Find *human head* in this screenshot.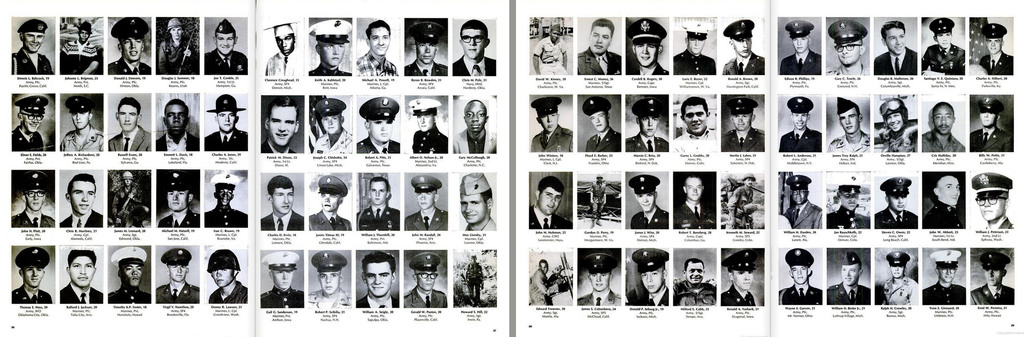
The bounding box for *human head* is {"left": 160, "top": 245, "right": 191, "bottom": 281}.
